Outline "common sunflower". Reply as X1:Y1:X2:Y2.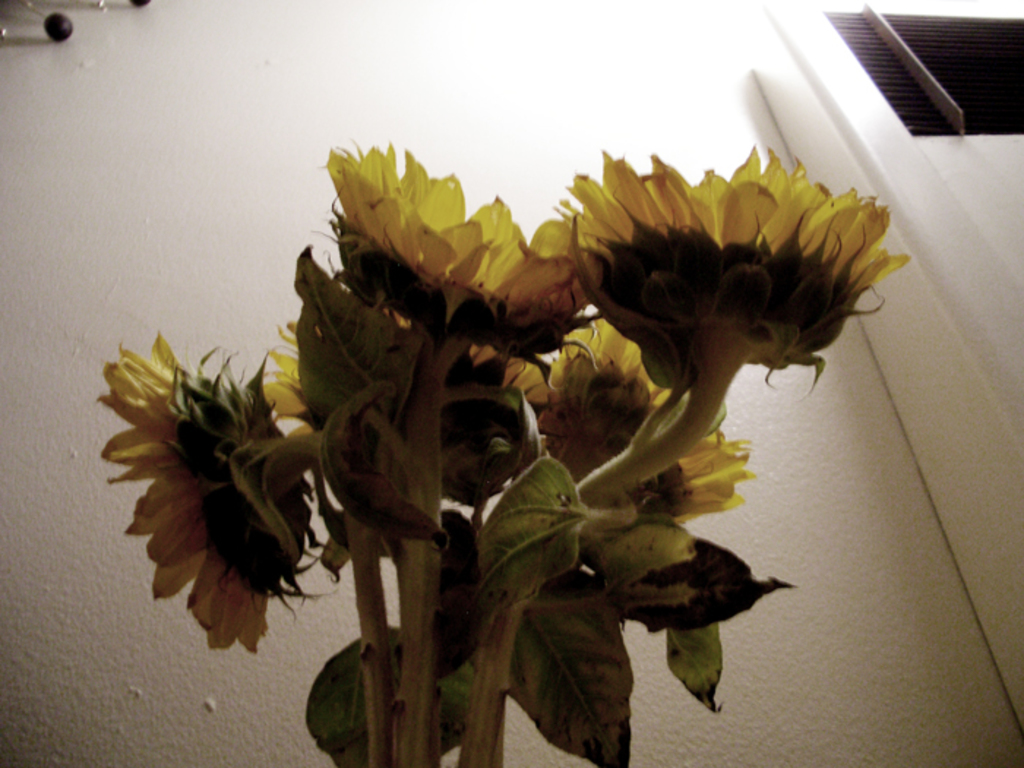
534:325:772:532.
